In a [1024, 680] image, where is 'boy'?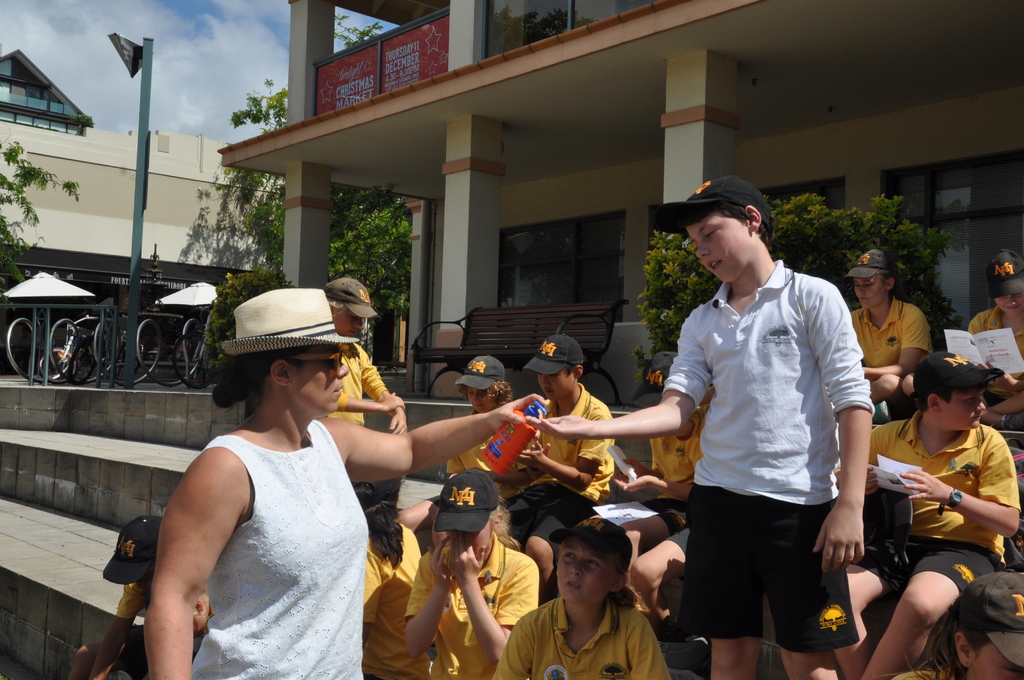
852,336,1023,663.
